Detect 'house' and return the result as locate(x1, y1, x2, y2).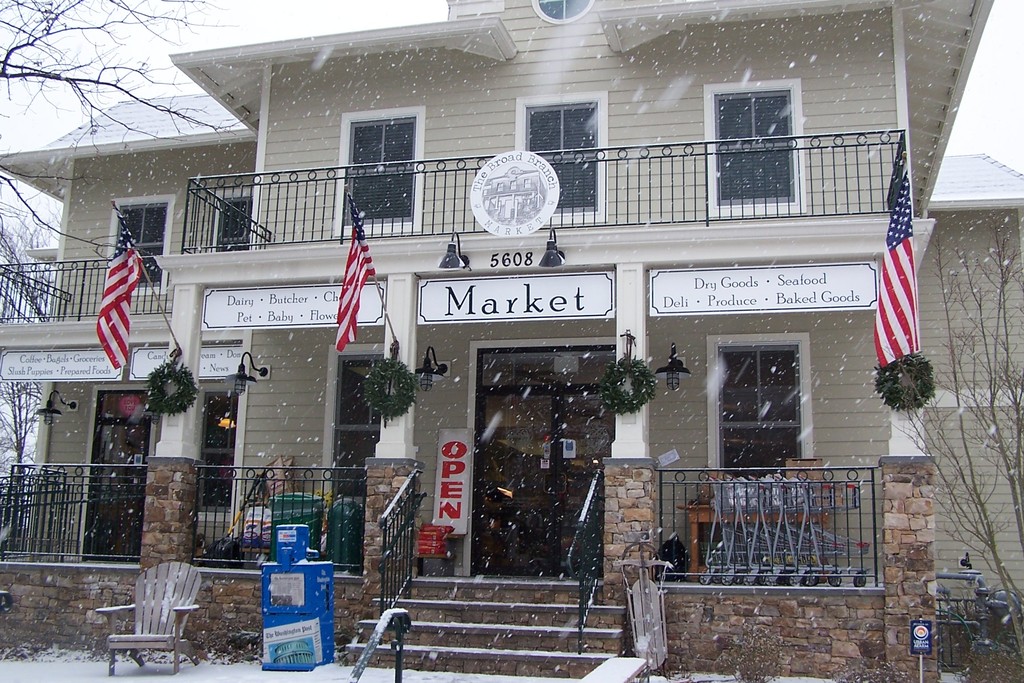
locate(0, 0, 1023, 677).
